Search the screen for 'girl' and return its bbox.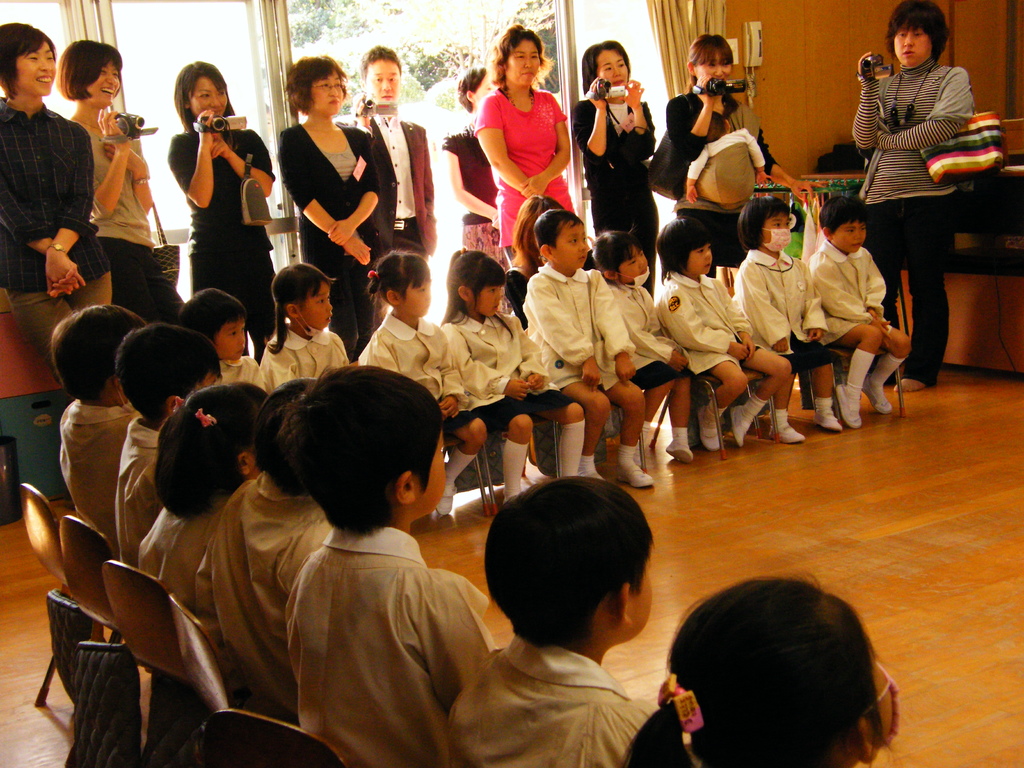
Found: bbox=(445, 252, 582, 504).
